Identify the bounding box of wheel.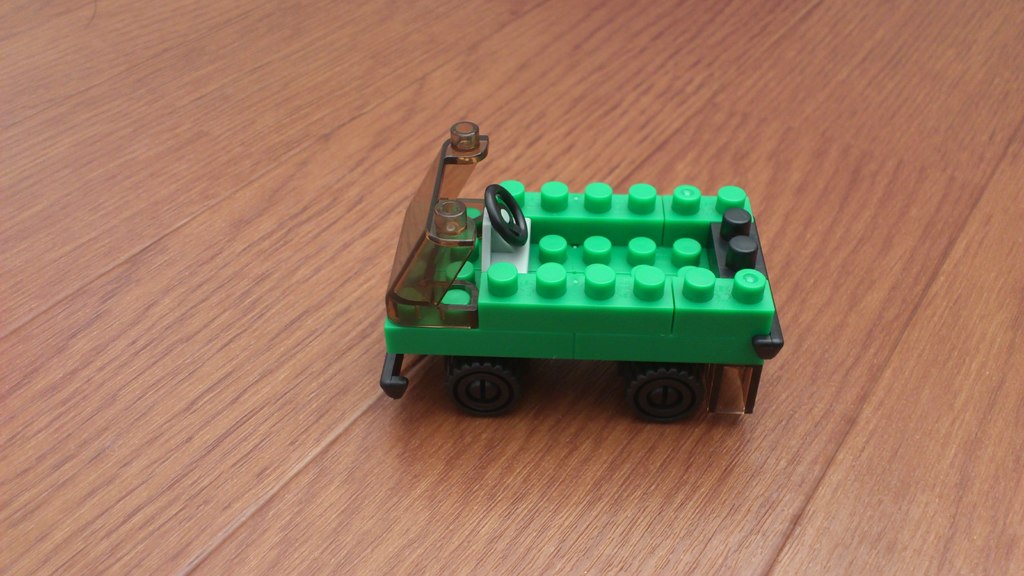
bbox=[616, 361, 710, 428].
